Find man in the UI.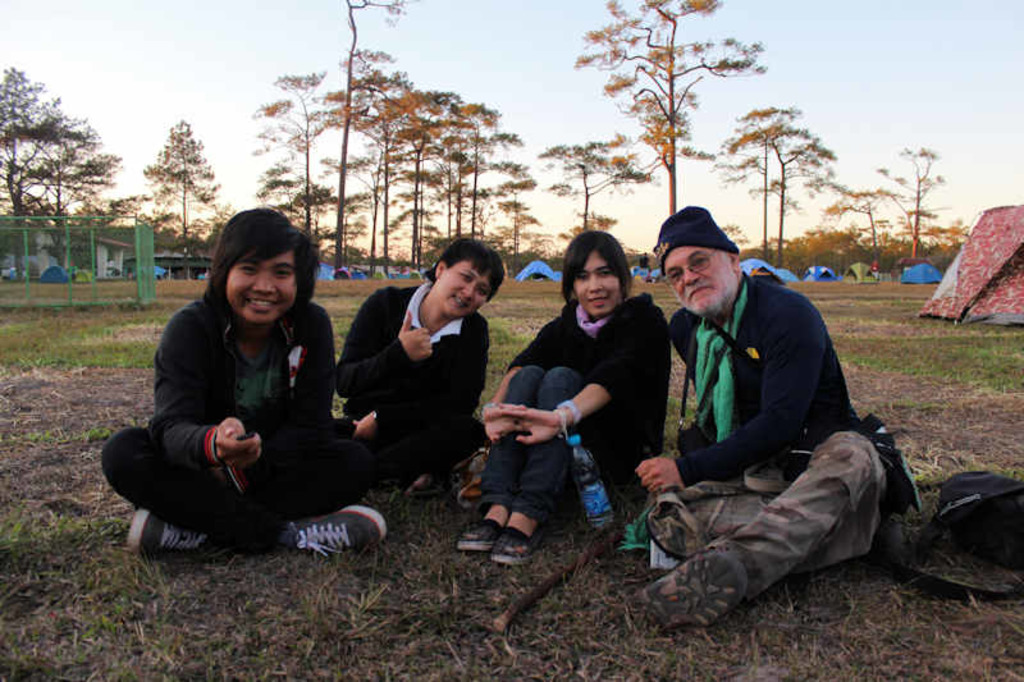
UI element at Rect(329, 226, 485, 484).
